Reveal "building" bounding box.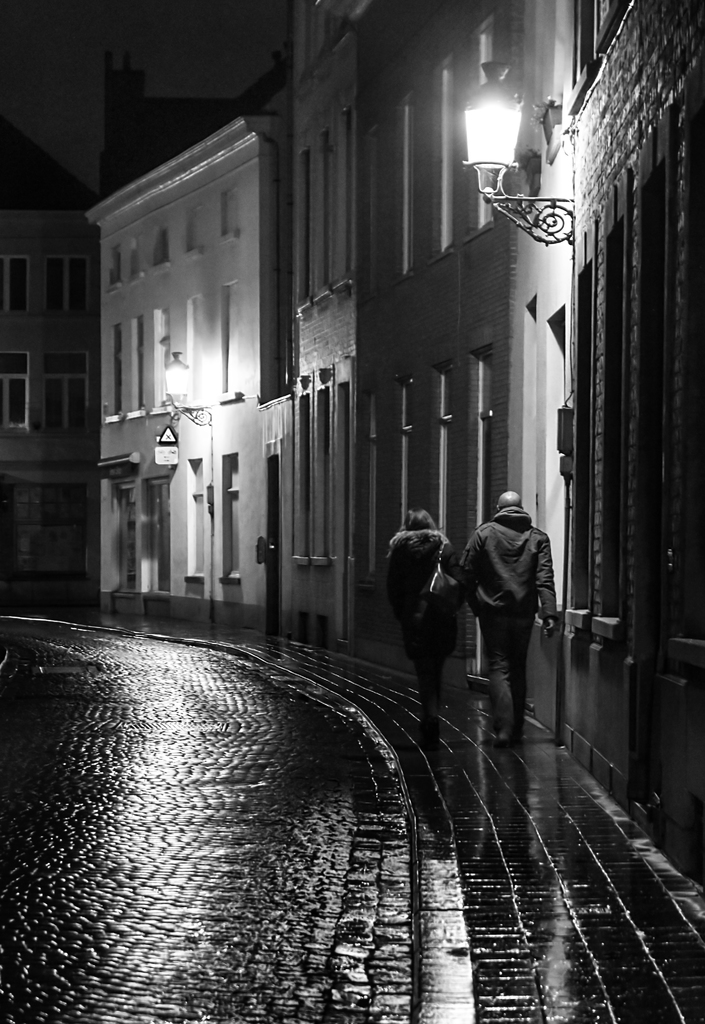
Revealed: box=[0, 10, 704, 915].
